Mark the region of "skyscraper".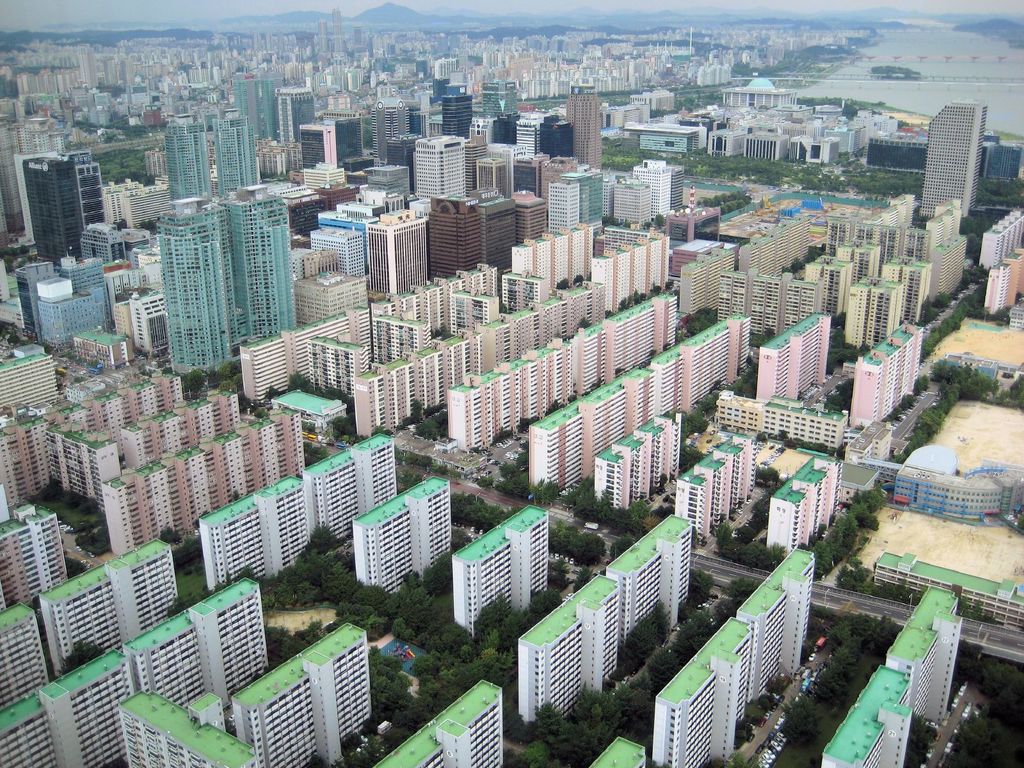
Region: bbox=[548, 164, 609, 224].
